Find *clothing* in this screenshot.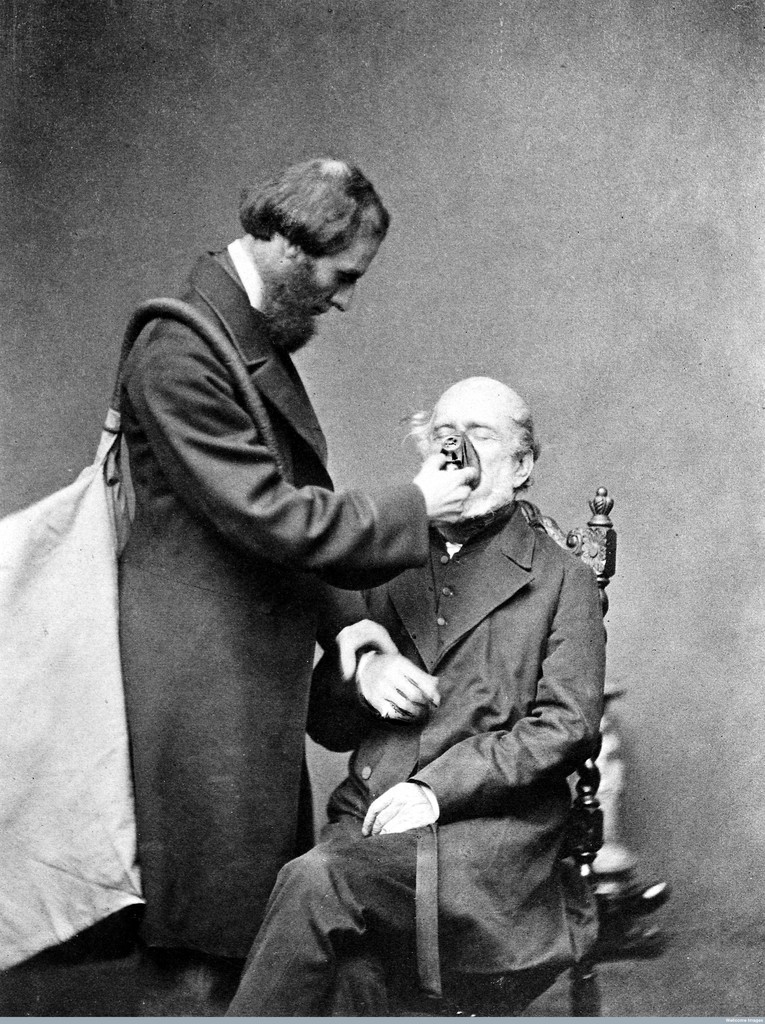
The bounding box for *clothing* is 225/496/599/1018.
